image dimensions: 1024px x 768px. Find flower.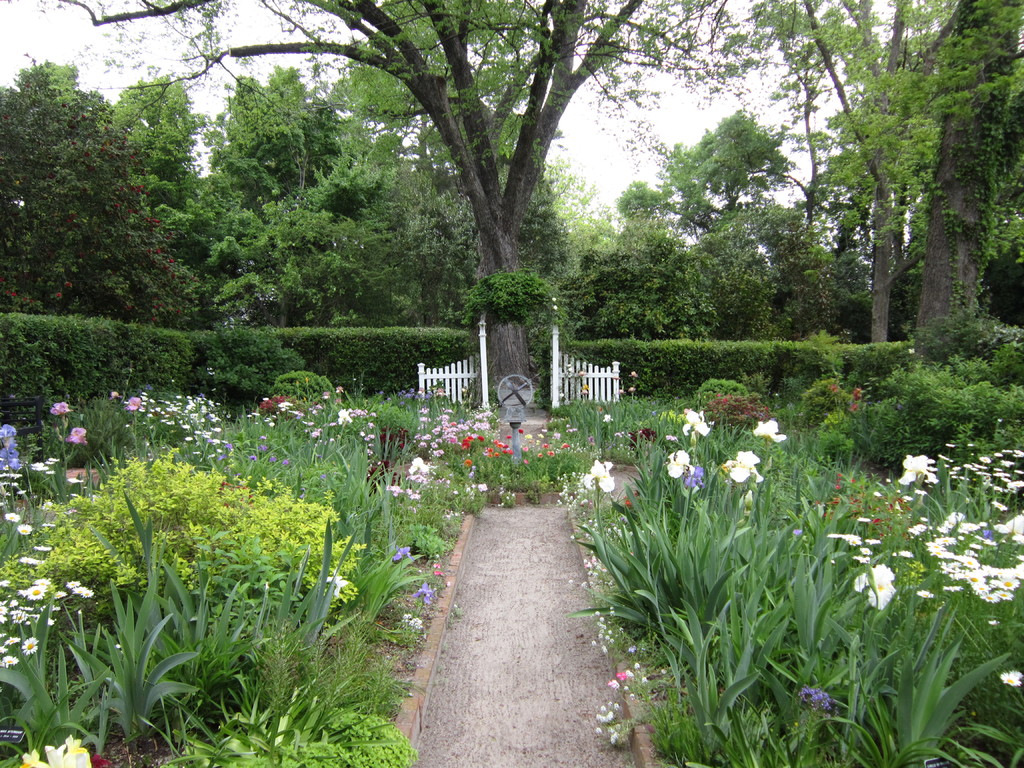
48:401:69:419.
